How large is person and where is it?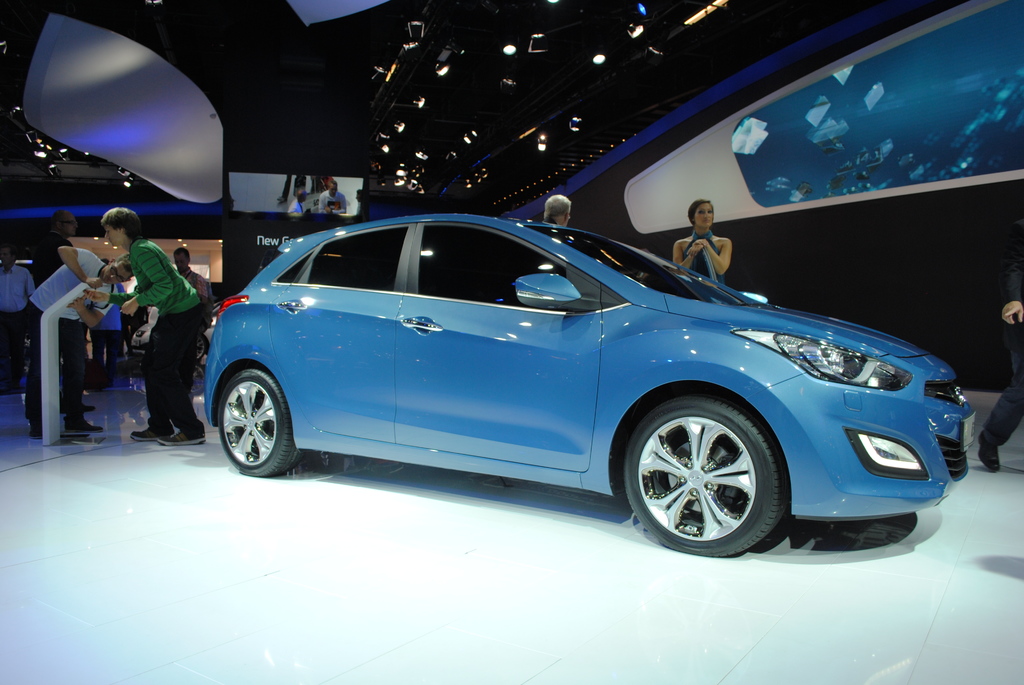
Bounding box: crop(174, 244, 210, 305).
